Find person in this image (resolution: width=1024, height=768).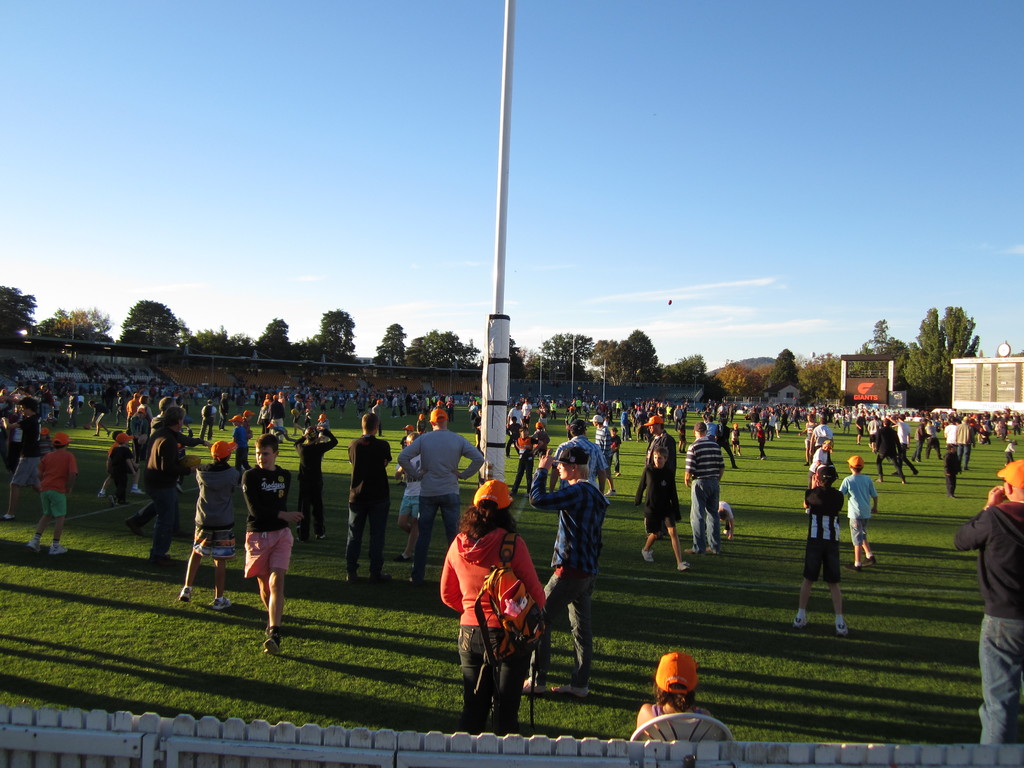
rect(442, 483, 541, 733).
